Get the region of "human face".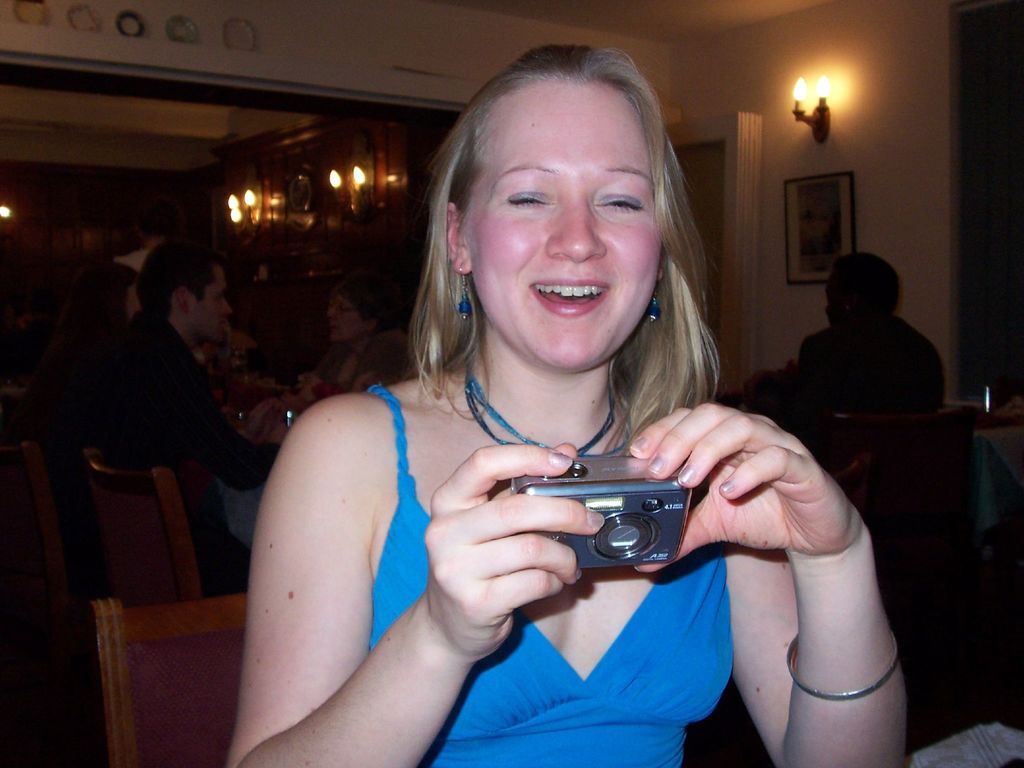
(left=326, top=290, right=362, bottom=339).
